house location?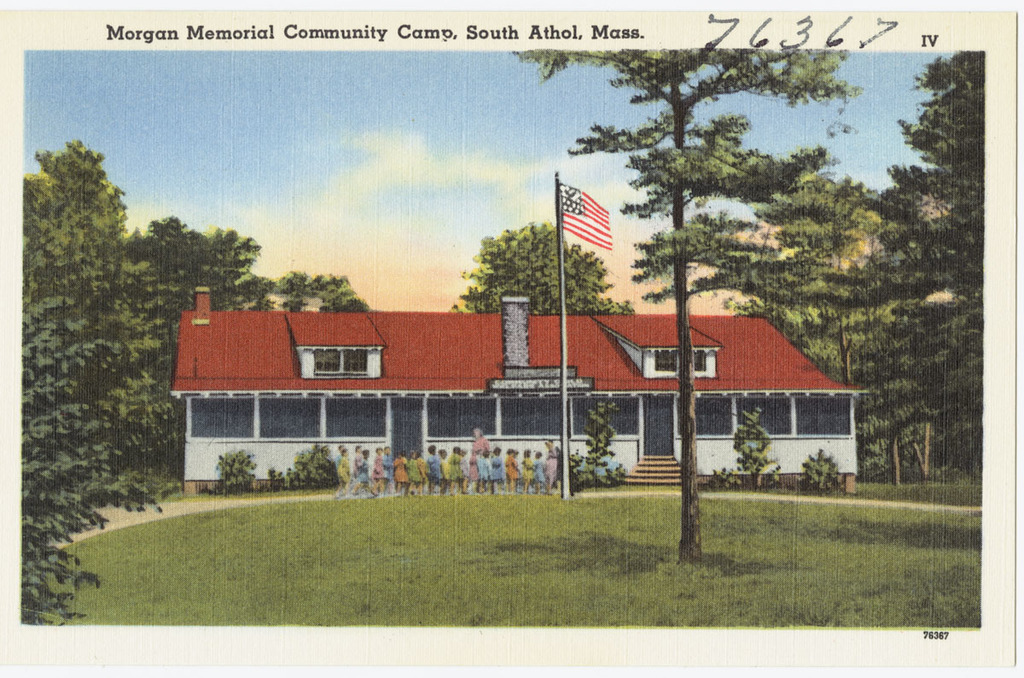
left=166, top=283, right=887, bottom=507
